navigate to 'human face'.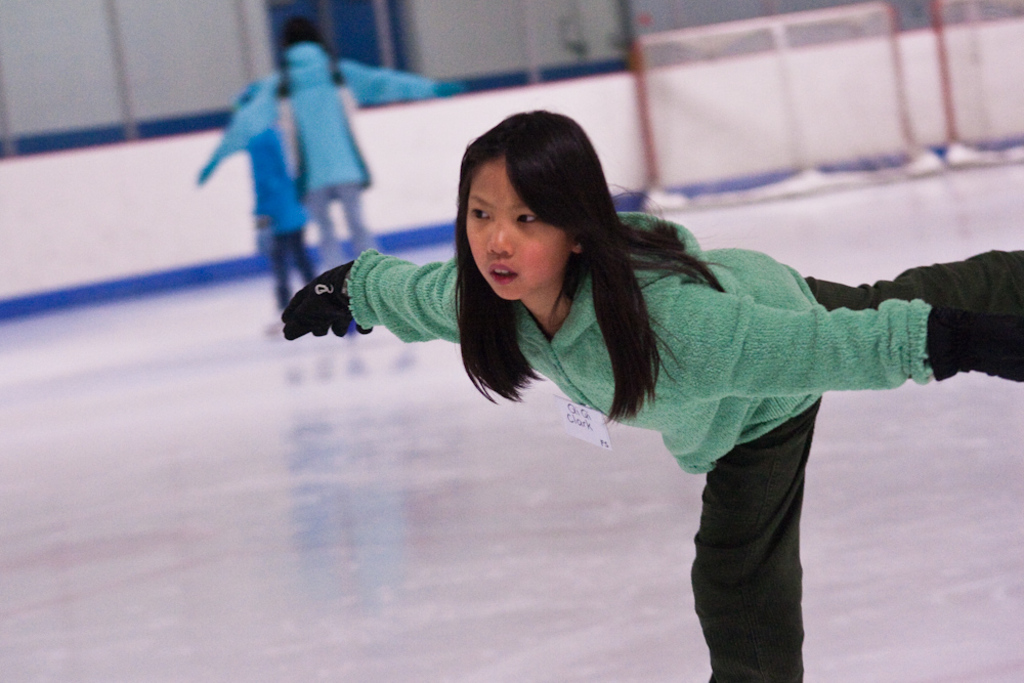
Navigation target: 468/161/564/299.
